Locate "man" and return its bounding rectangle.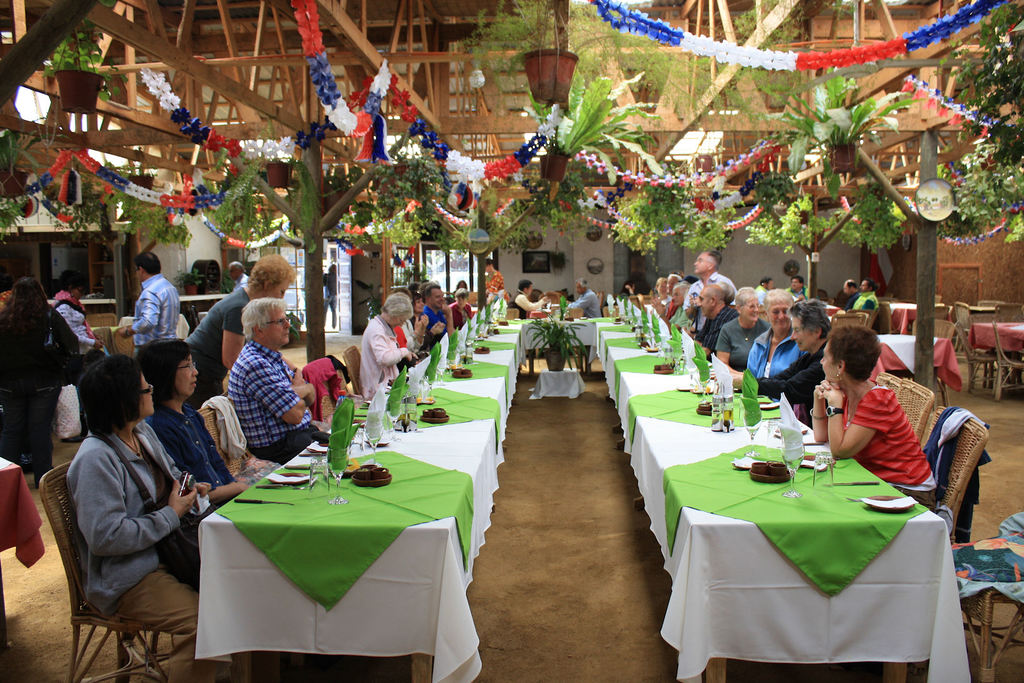
716 302 829 428.
